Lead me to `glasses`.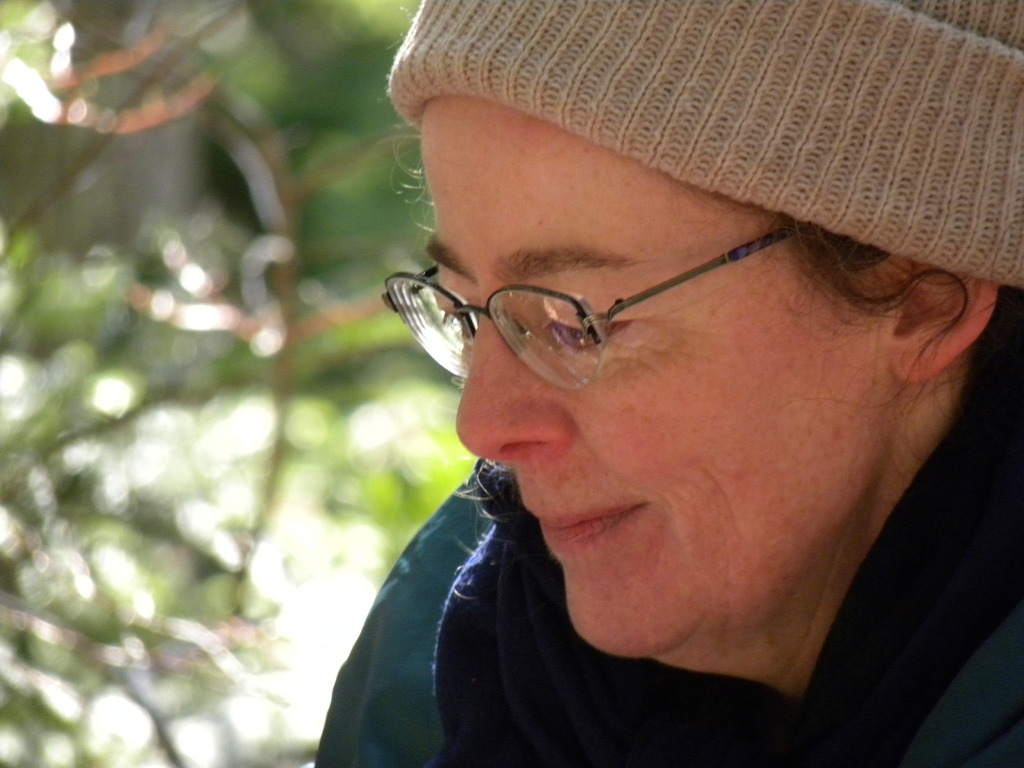
Lead to bbox=(360, 226, 873, 394).
